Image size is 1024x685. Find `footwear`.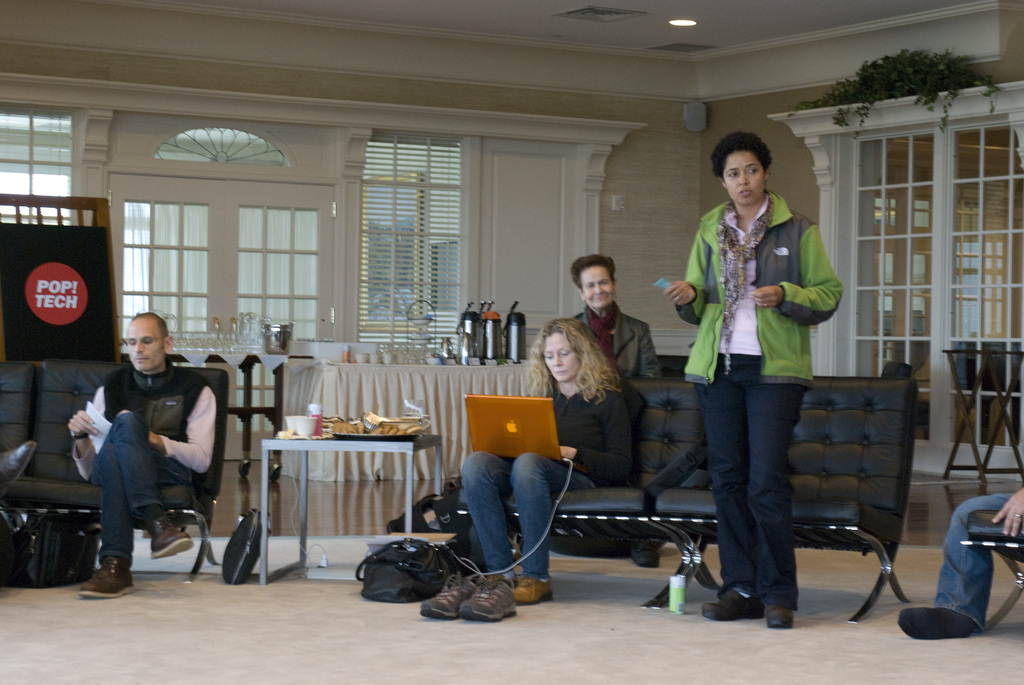
(760, 594, 799, 628).
